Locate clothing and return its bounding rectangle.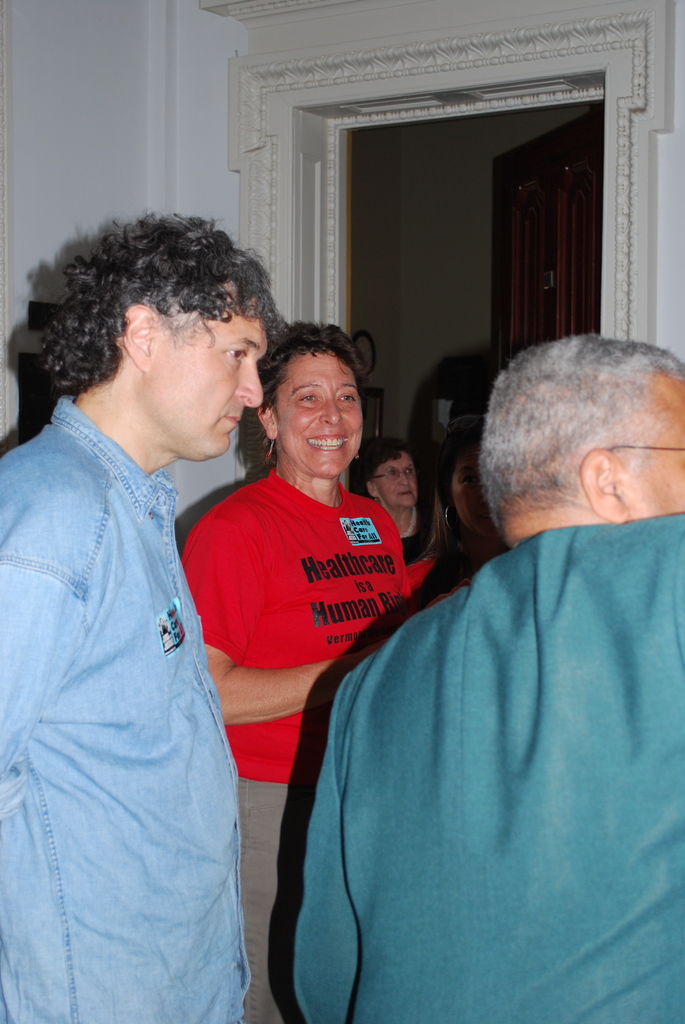
box(286, 473, 673, 1015).
